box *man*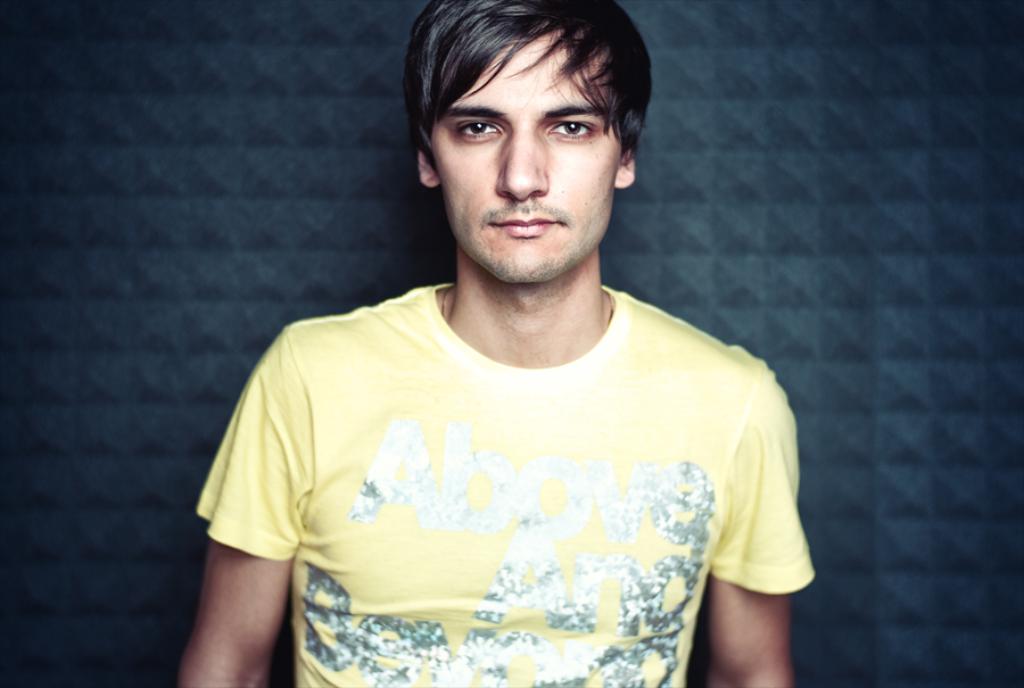
<bbox>188, 11, 821, 680</bbox>
